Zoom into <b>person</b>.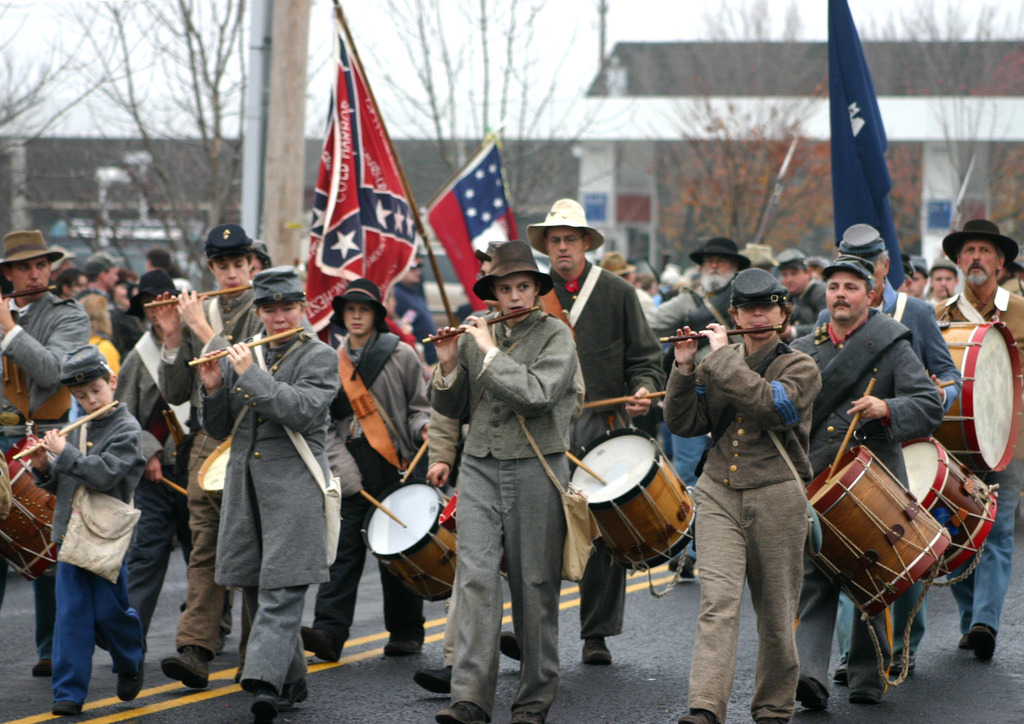
Zoom target: 776:250:824:344.
